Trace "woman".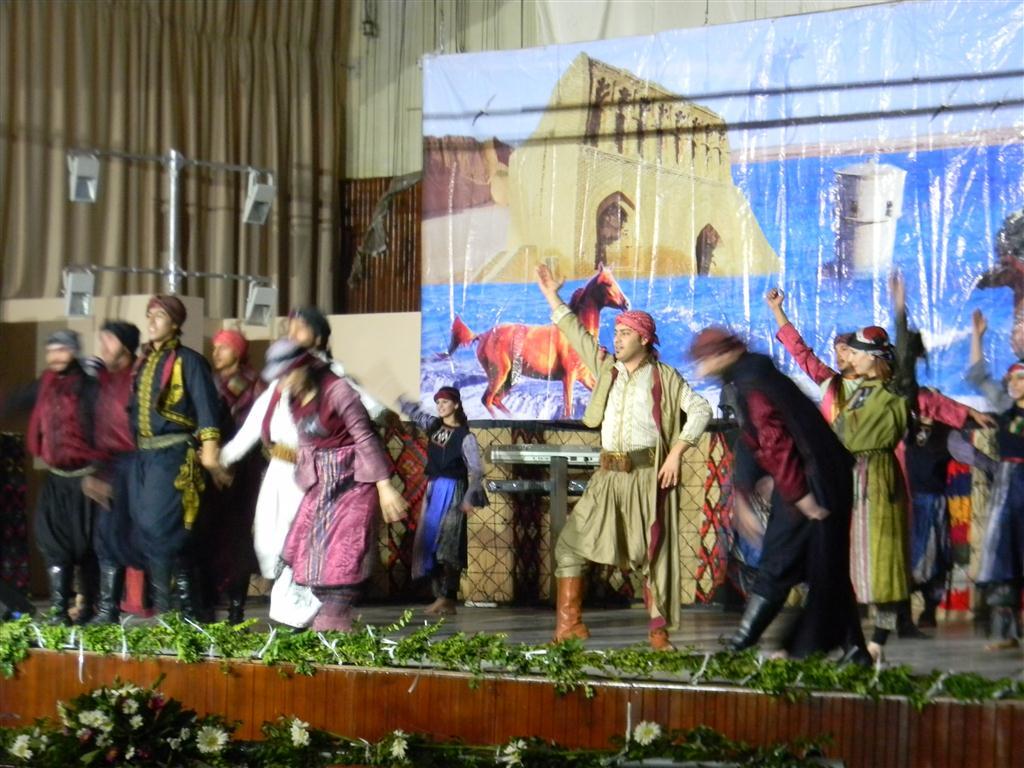
Traced to [x1=816, y1=327, x2=911, y2=656].
